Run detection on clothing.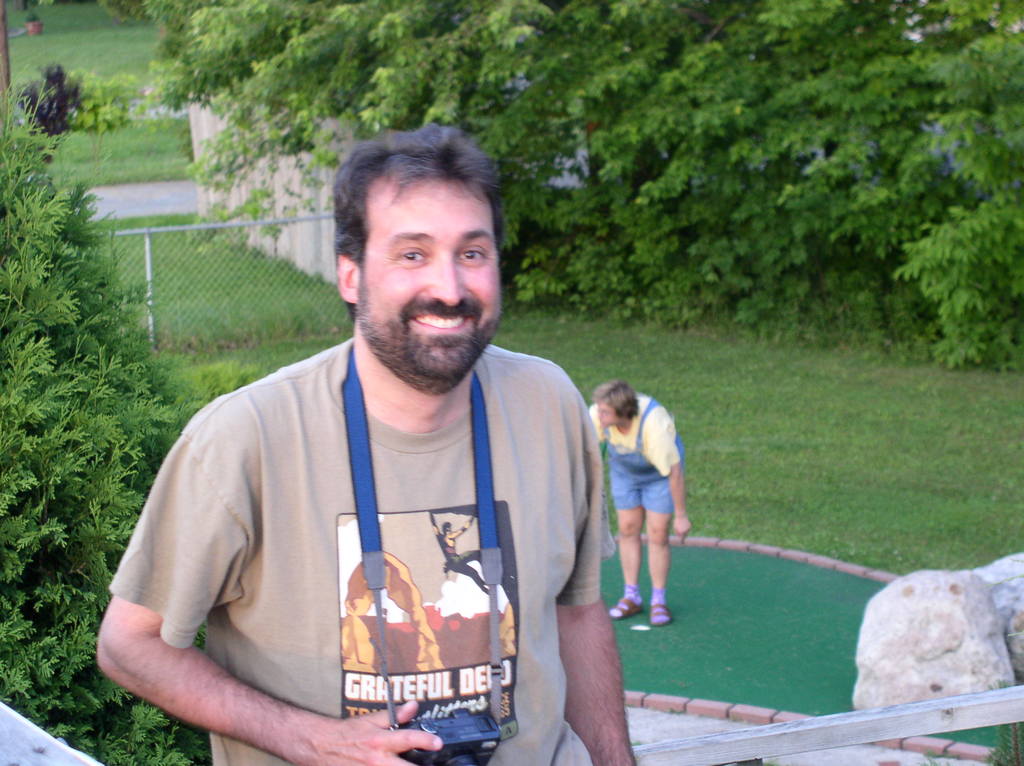
Result: bbox=[580, 392, 687, 520].
